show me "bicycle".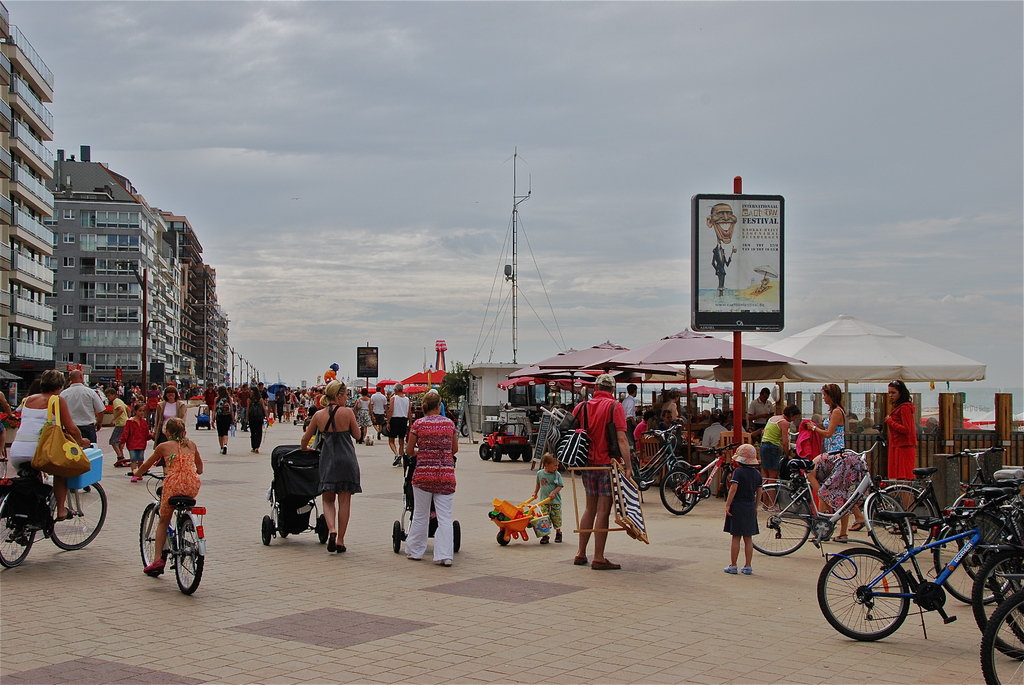
"bicycle" is here: box(812, 499, 1015, 638).
